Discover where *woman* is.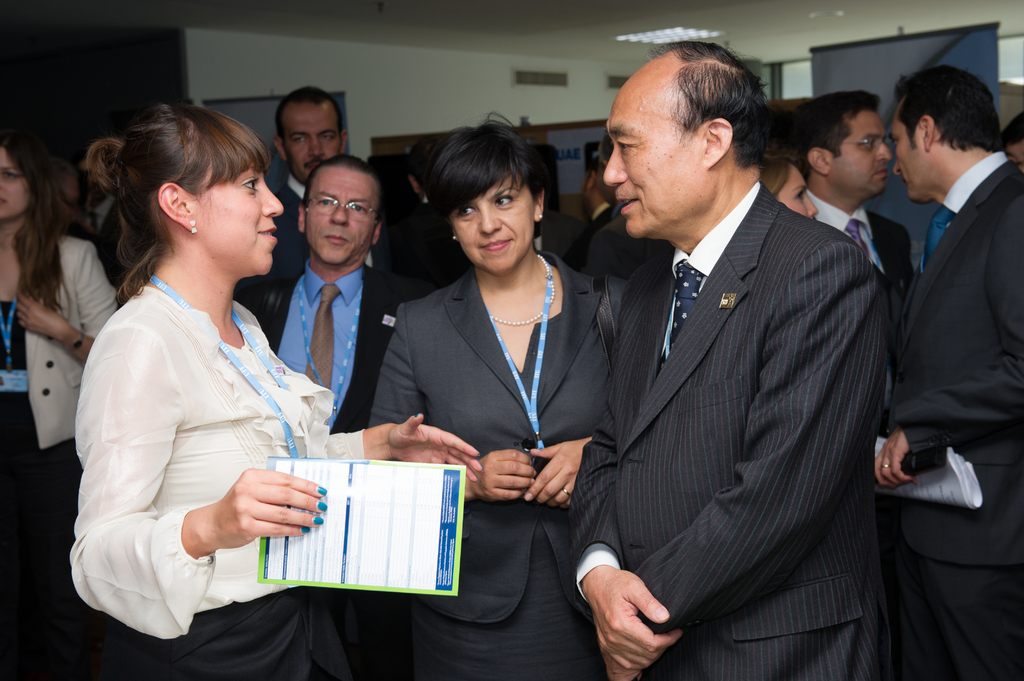
Discovered at {"left": 58, "top": 94, "right": 356, "bottom": 666}.
